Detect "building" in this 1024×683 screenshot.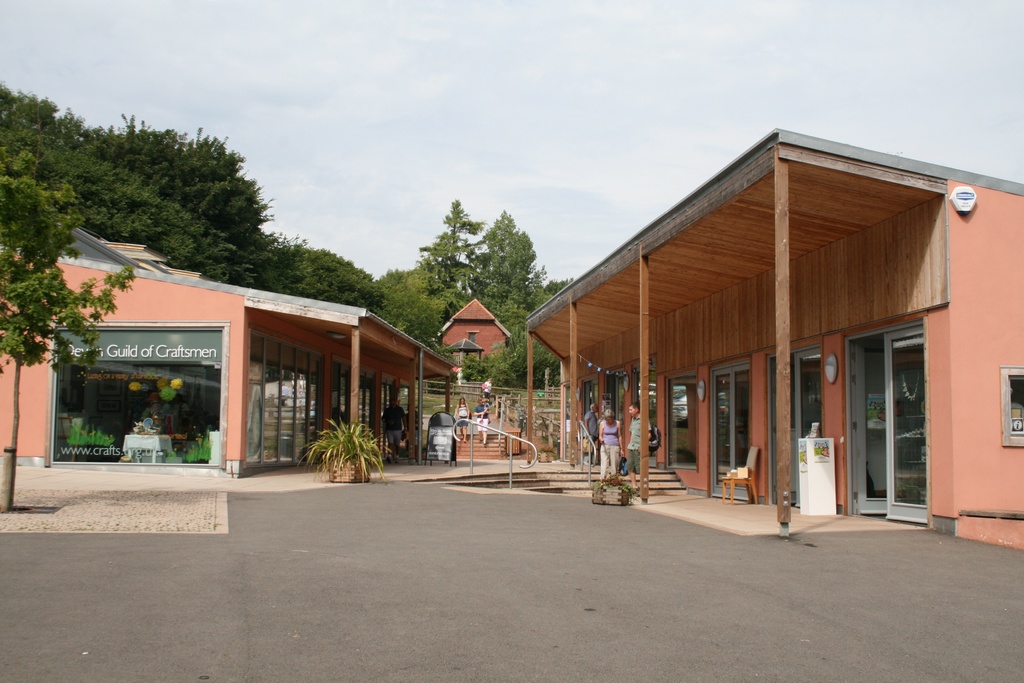
Detection: [x1=522, y1=124, x2=1023, y2=559].
